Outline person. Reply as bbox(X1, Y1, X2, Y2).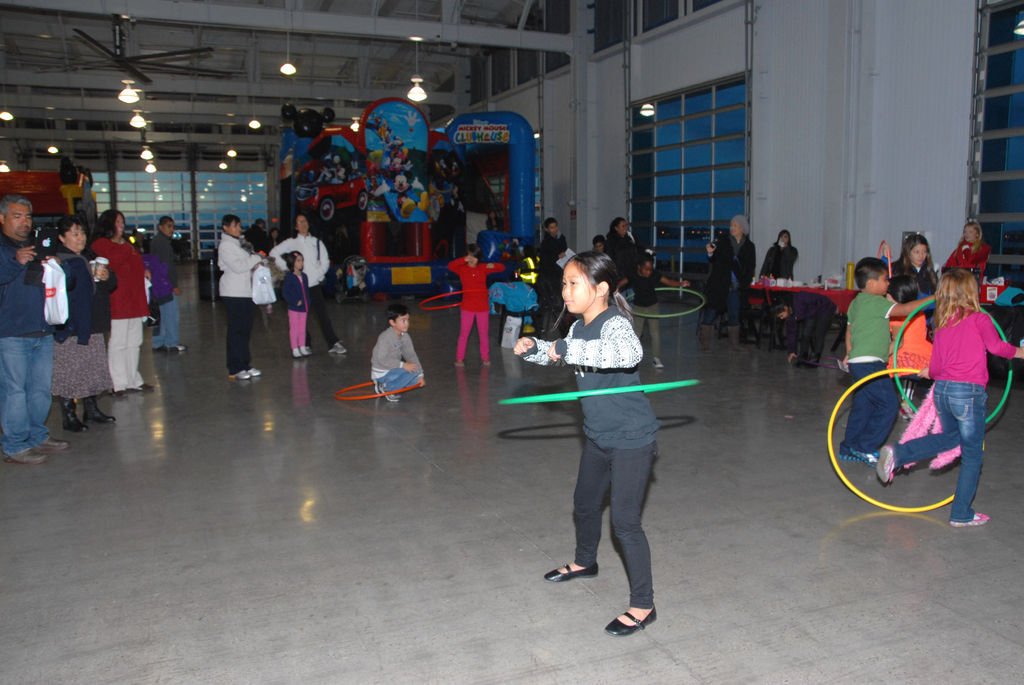
bbox(879, 273, 1023, 528).
